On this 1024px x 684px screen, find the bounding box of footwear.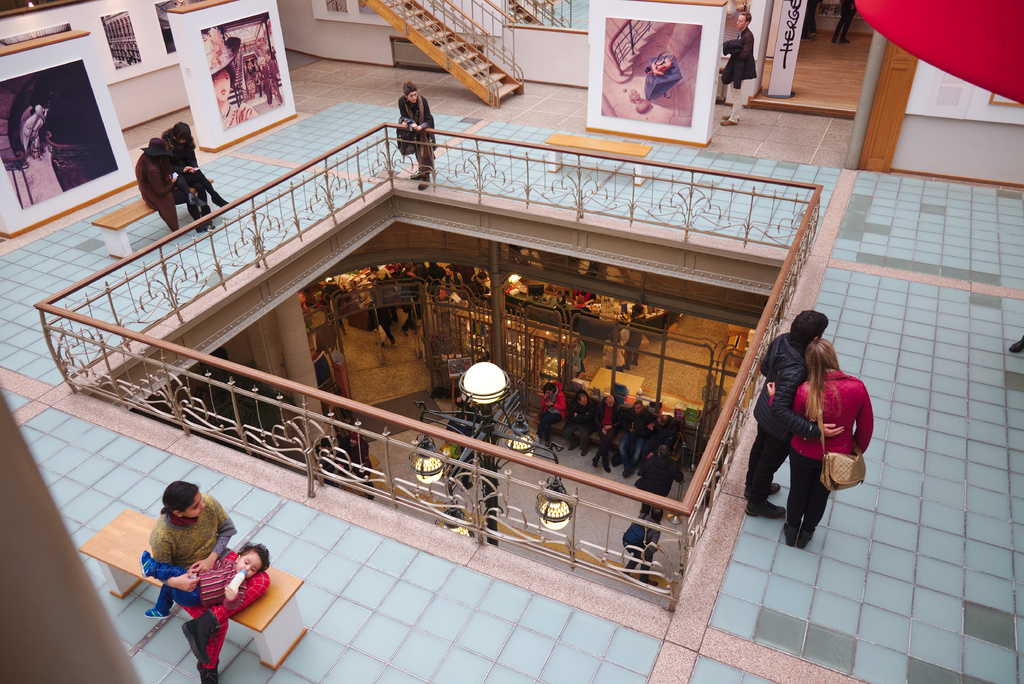
Bounding box: x1=811, y1=31, x2=819, y2=35.
